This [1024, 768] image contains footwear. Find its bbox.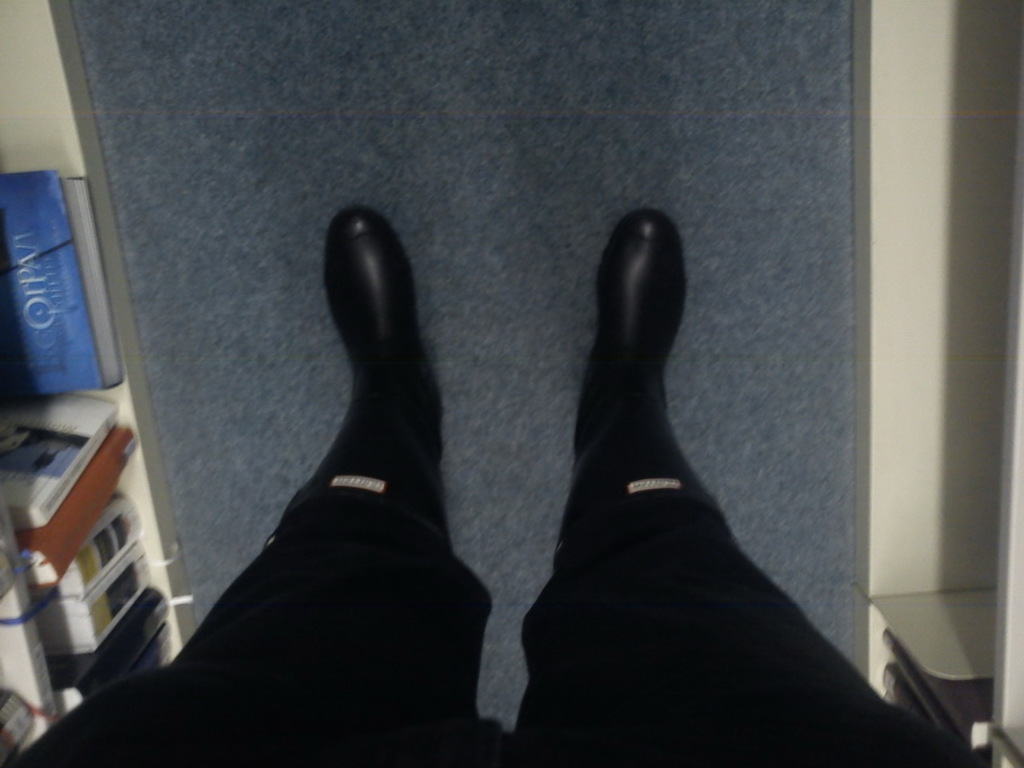
bbox(578, 202, 697, 452).
